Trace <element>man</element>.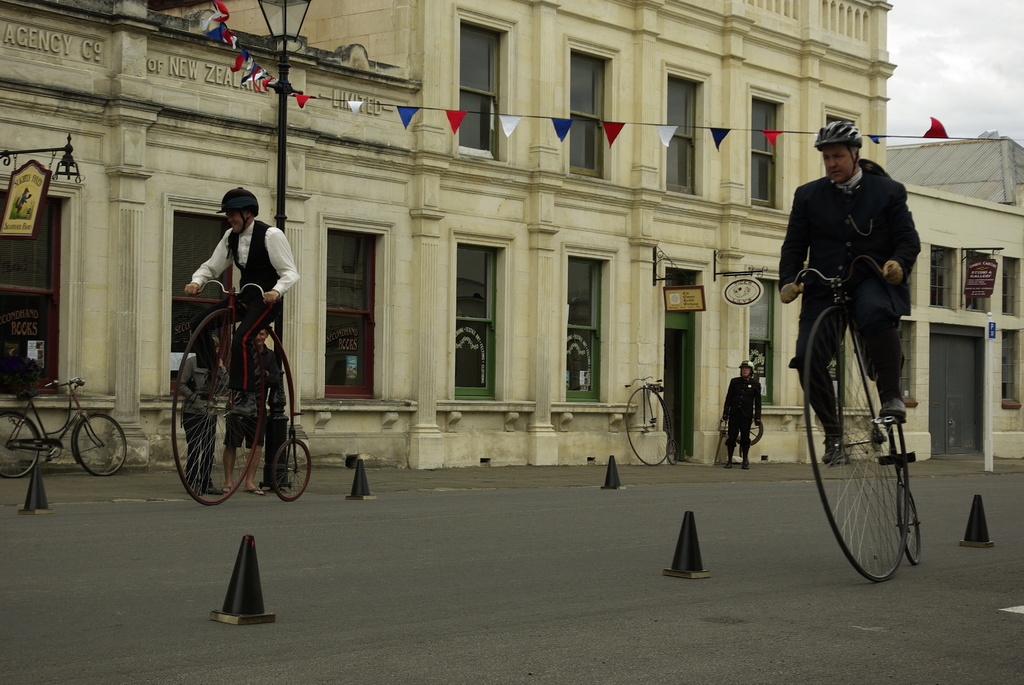
Traced to <region>217, 322, 269, 496</region>.
